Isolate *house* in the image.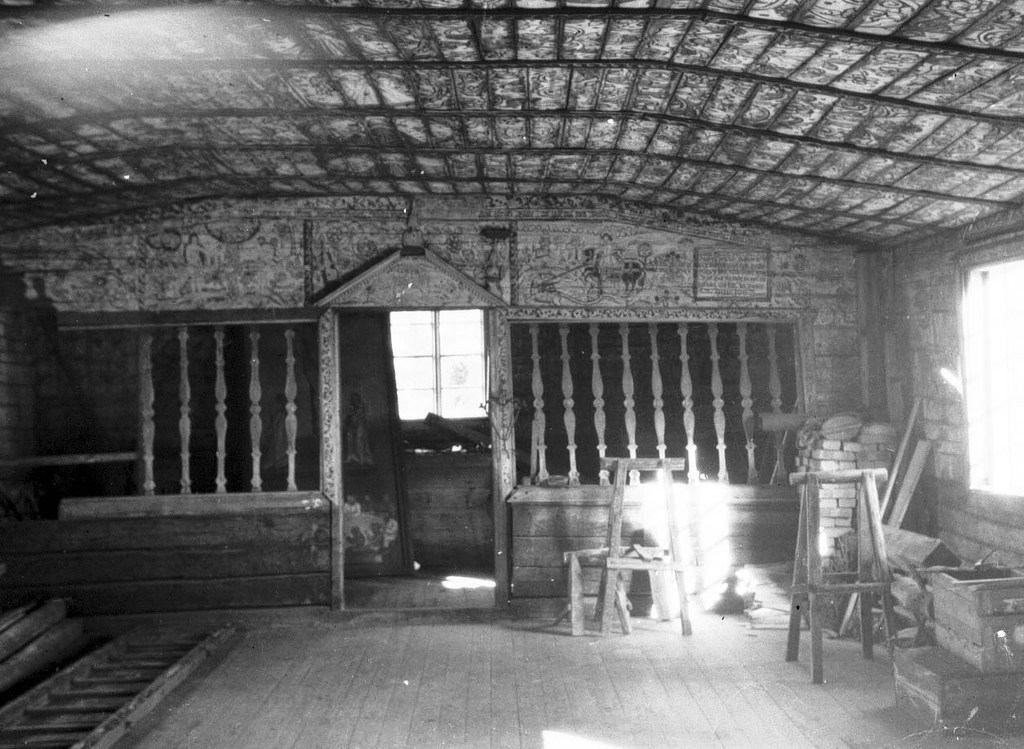
Isolated region: x1=0 y1=0 x2=1023 y2=748.
